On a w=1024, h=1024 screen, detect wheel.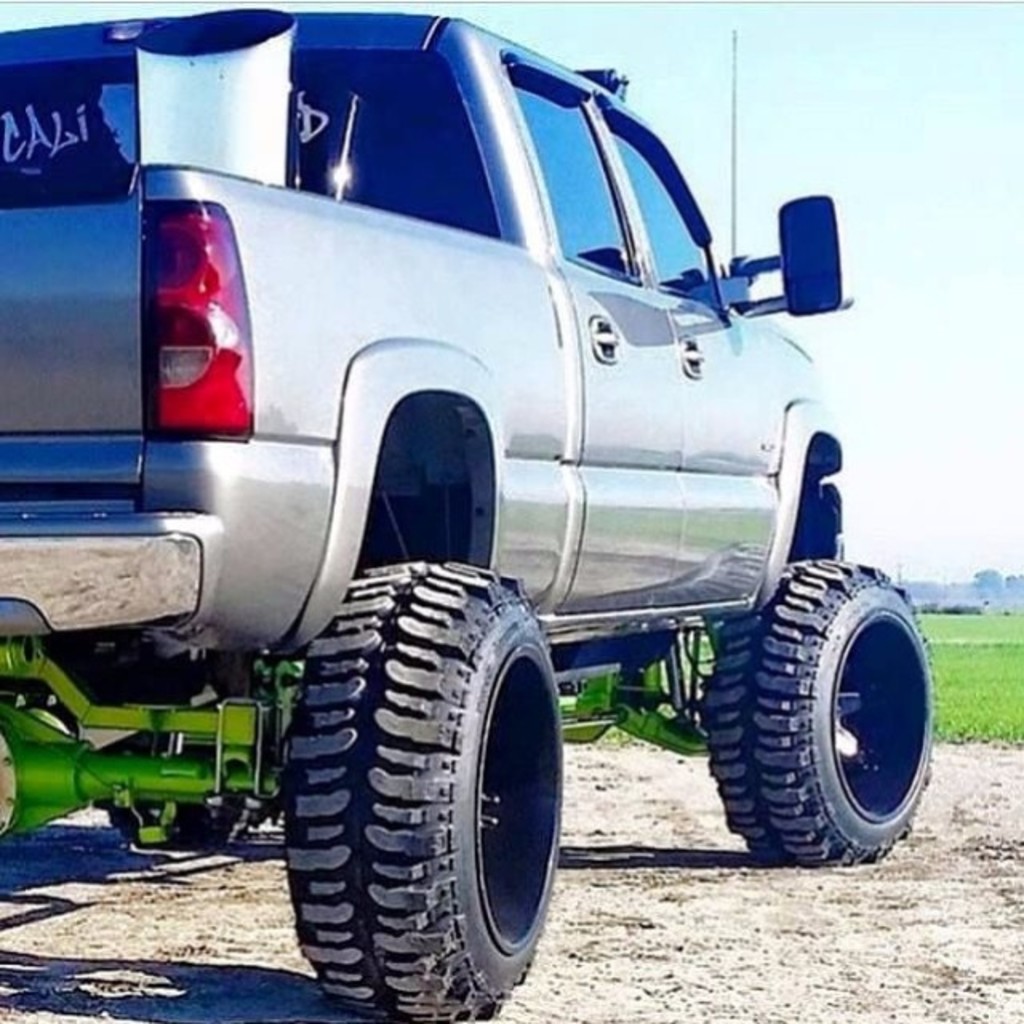
Rect(288, 550, 568, 1022).
